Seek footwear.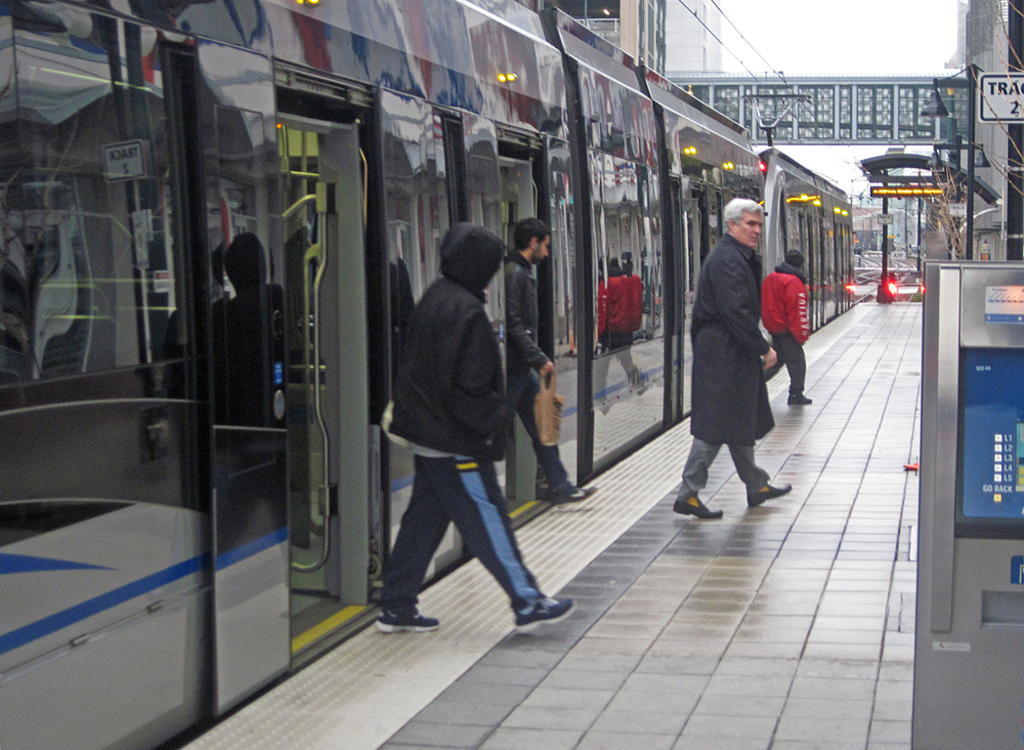
<region>552, 482, 600, 505</region>.
